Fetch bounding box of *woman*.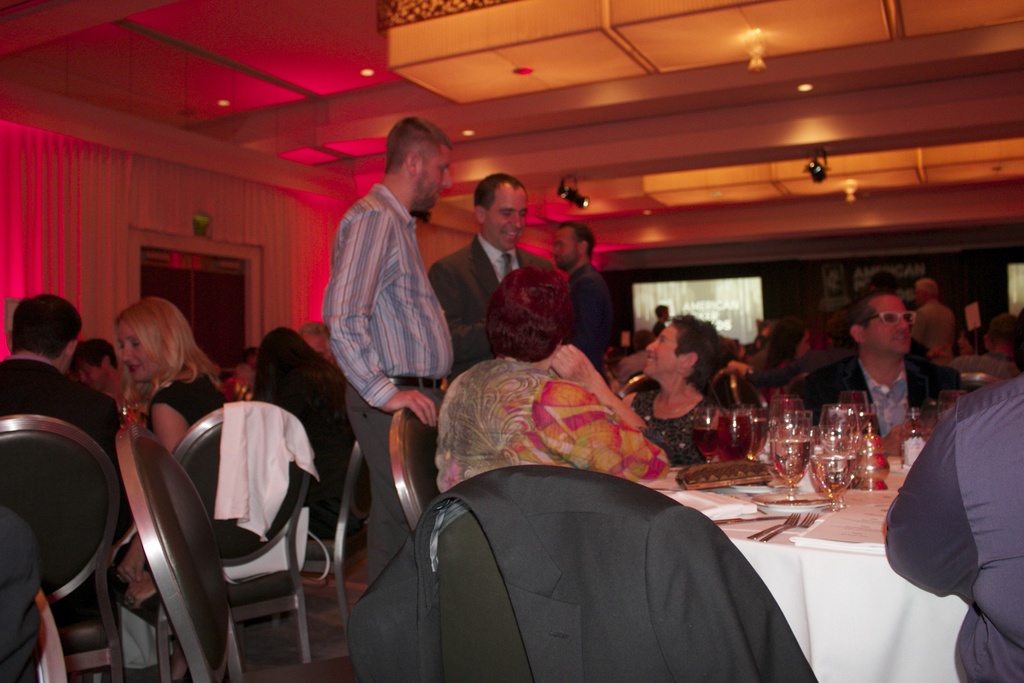
Bbox: {"left": 85, "top": 286, "right": 220, "bottom": 452}.
